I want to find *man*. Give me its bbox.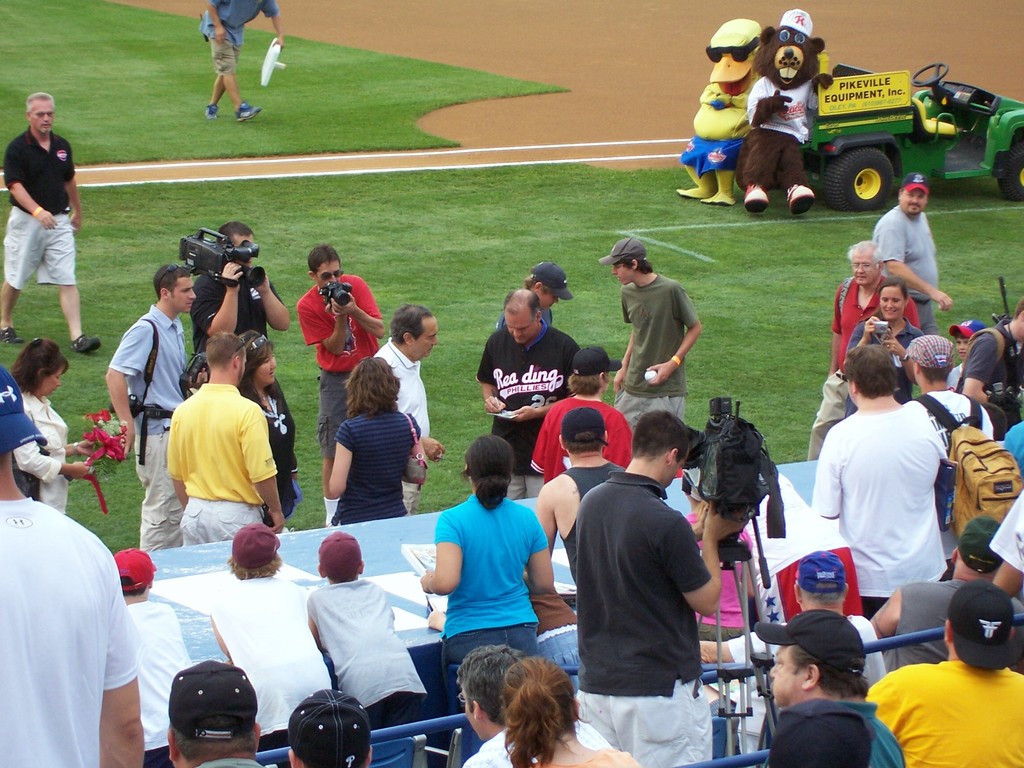
[107,263,194,549].
